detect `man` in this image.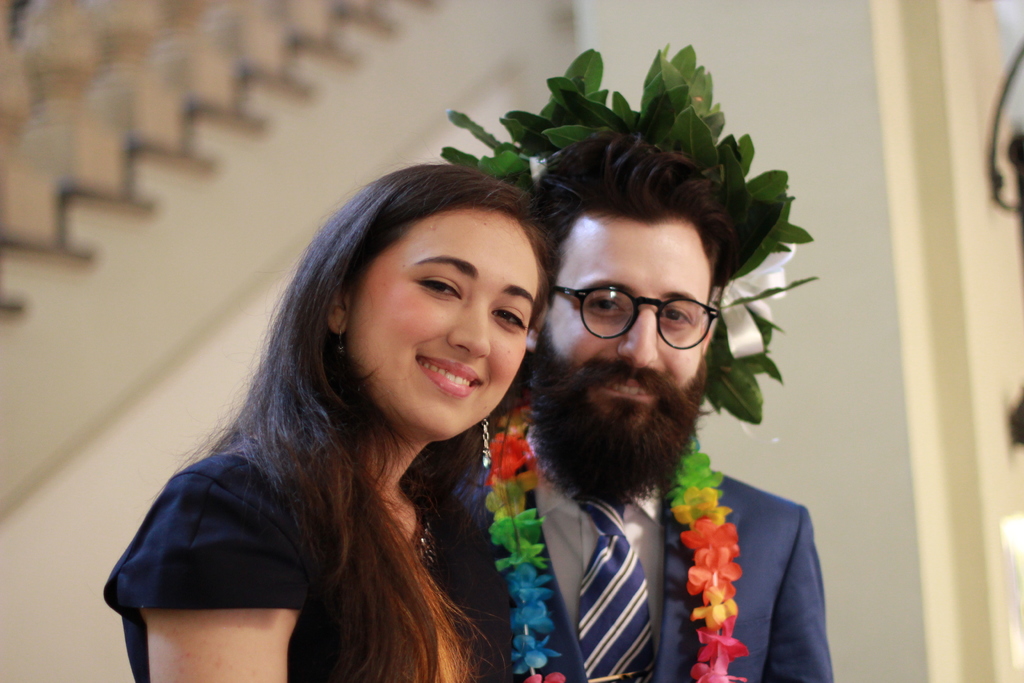
Detection: select_region(316, 118, 781, 679).
